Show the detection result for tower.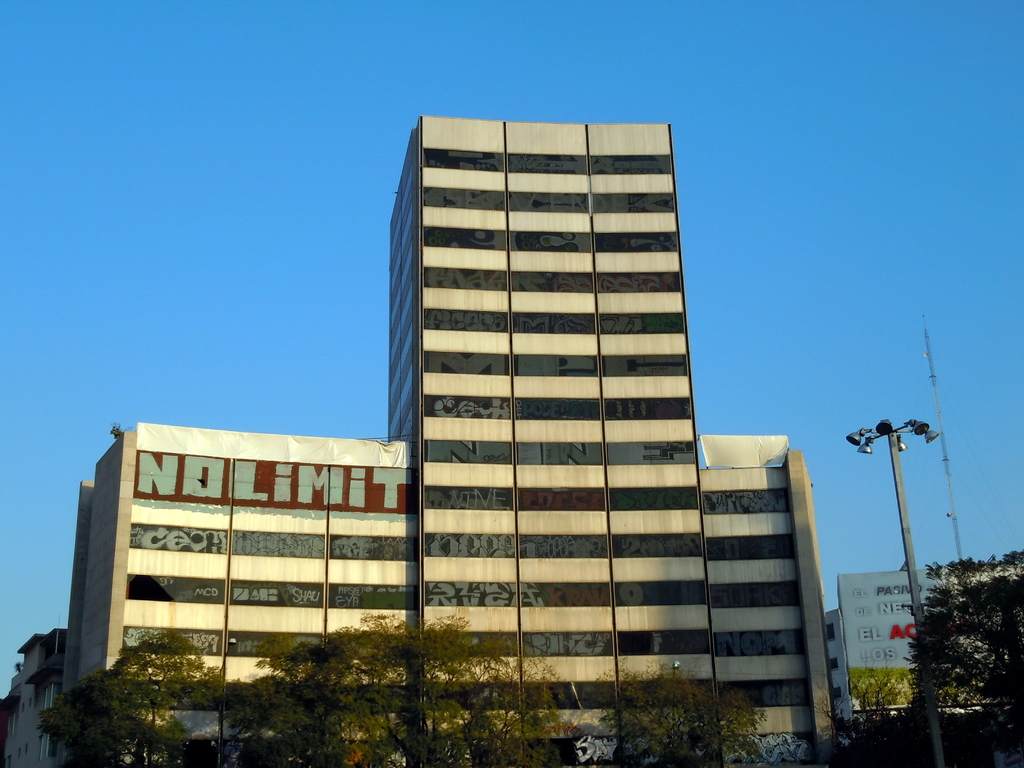
box=[60, 83, 864, 741].
